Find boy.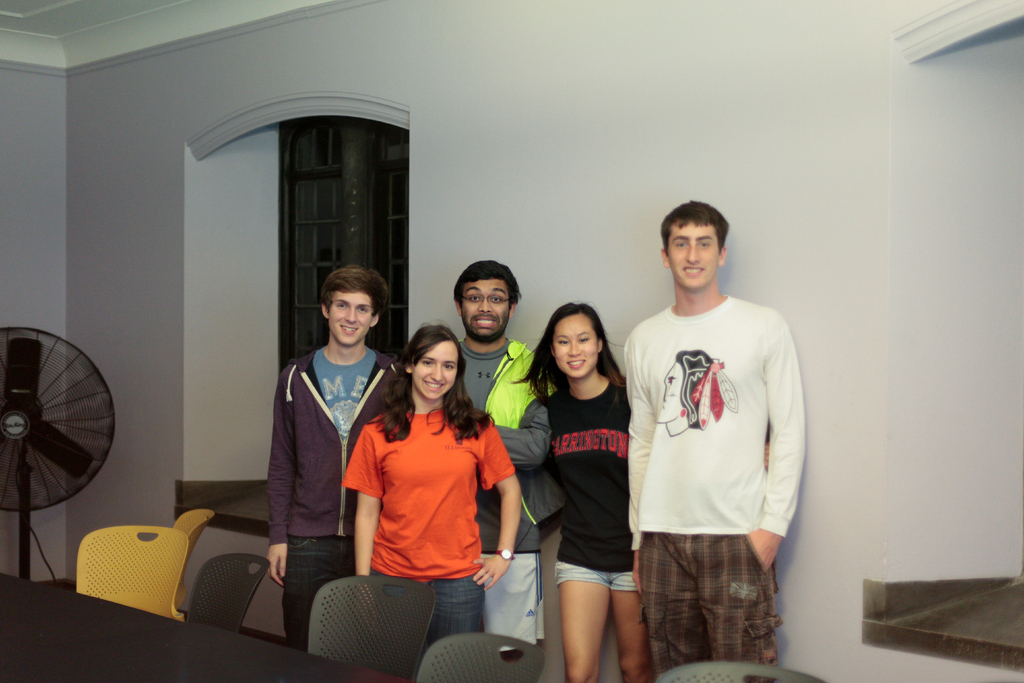
(x1=265, y1=262, x2=412, y2=650).
